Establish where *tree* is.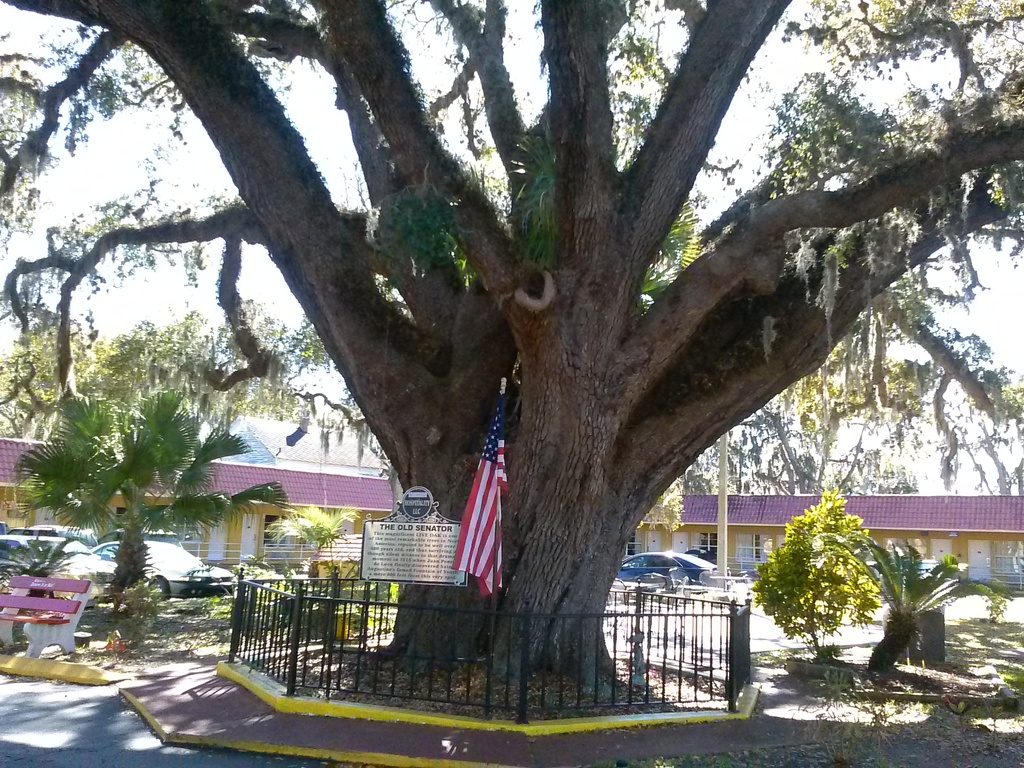
Established at select_region(809, 531, 1009, 675).
